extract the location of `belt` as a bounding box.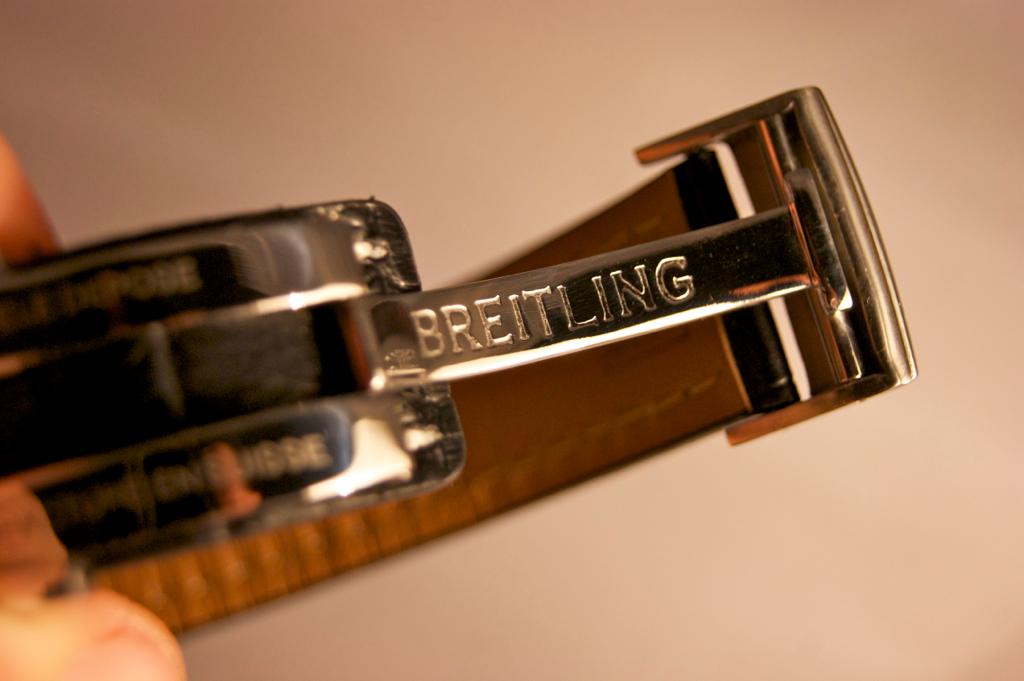
[0, 79, 918, 626].
